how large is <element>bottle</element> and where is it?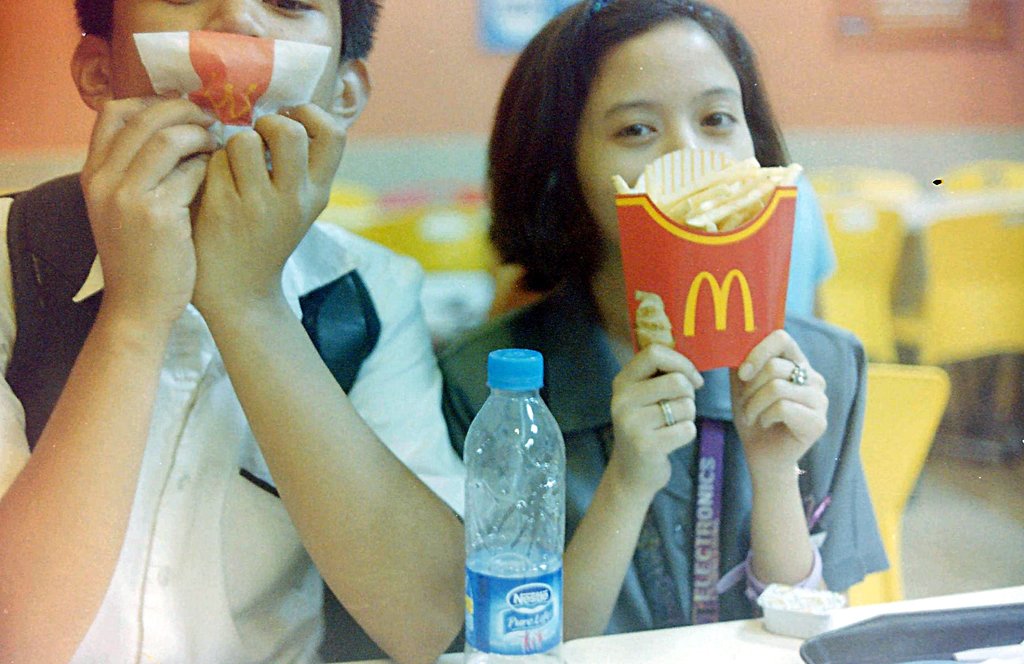
Bounding box: (460,334,566,638).
